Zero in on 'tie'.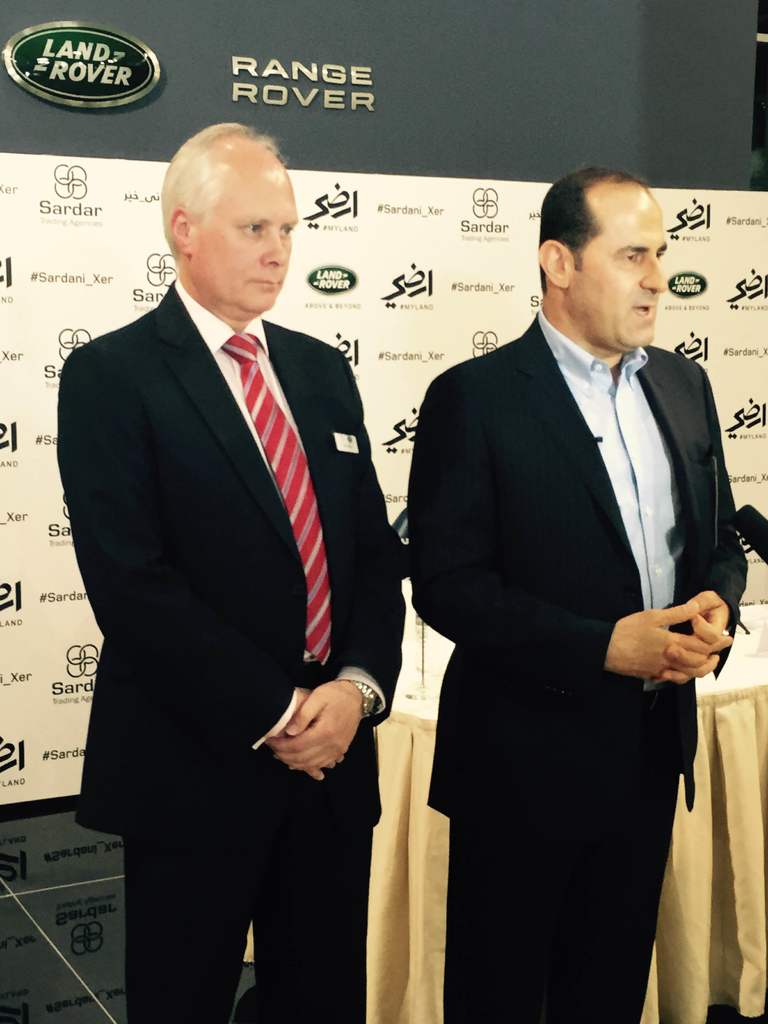
Zeroed in: l=223, t=333, r=339, b=673.
